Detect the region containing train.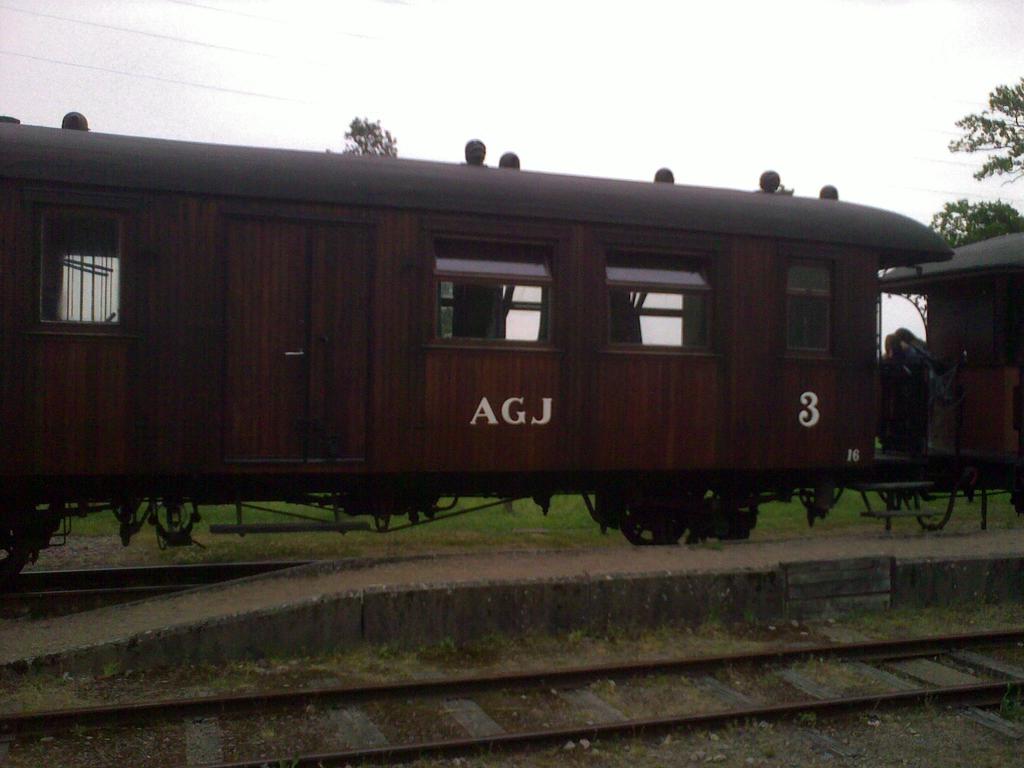
[2,105,1023,577].
